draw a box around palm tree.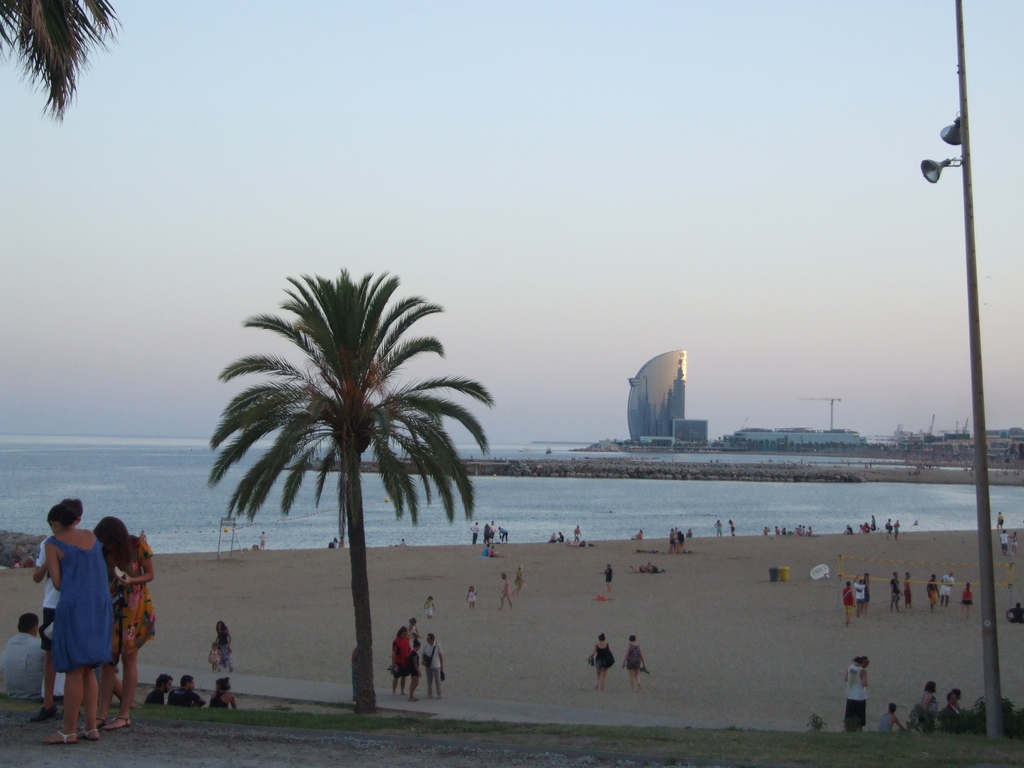
<region>216, 272, 485, 716</region>.
